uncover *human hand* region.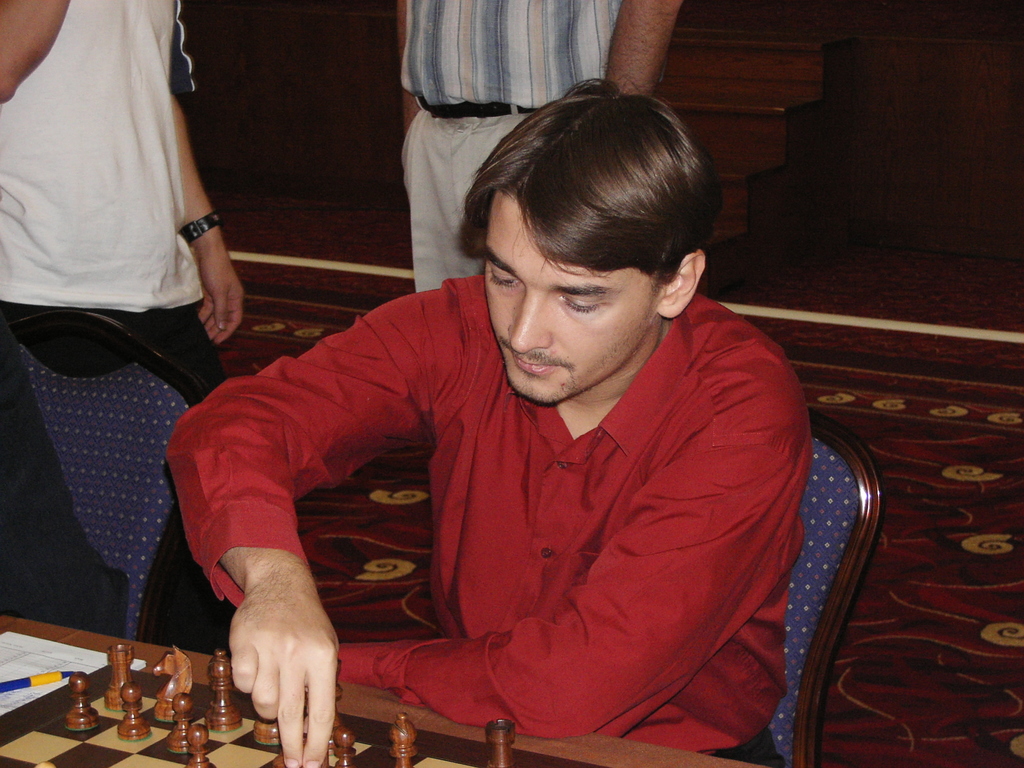
Uncovered: rect(193, 233, 243, 346).
